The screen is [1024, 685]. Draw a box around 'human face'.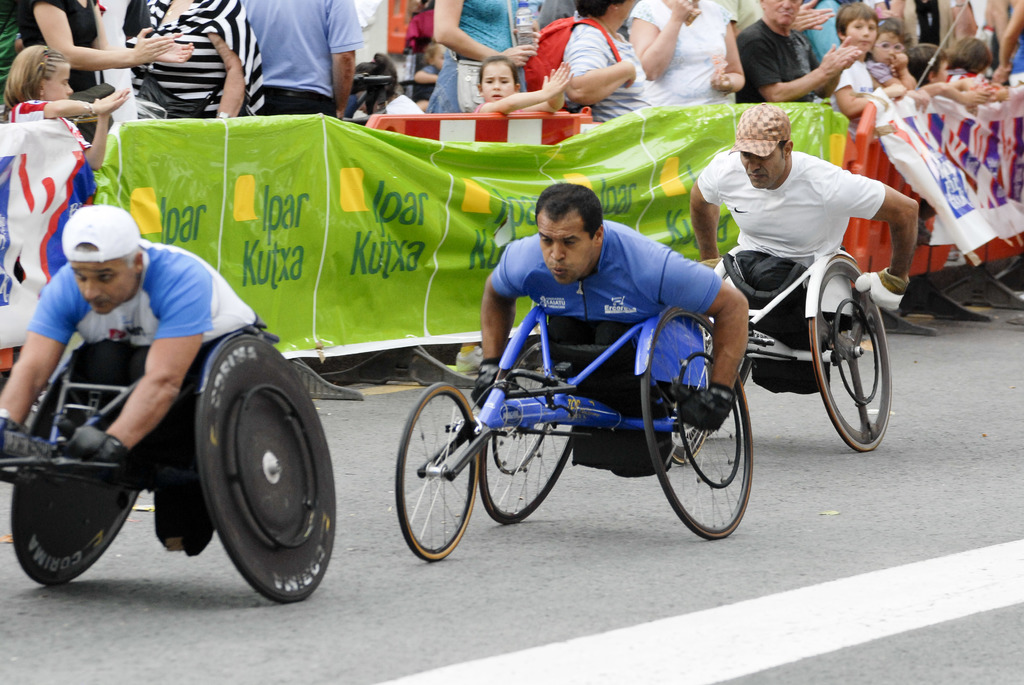
pyautogui.locateOnScreen(741, 148, 788, 185).
